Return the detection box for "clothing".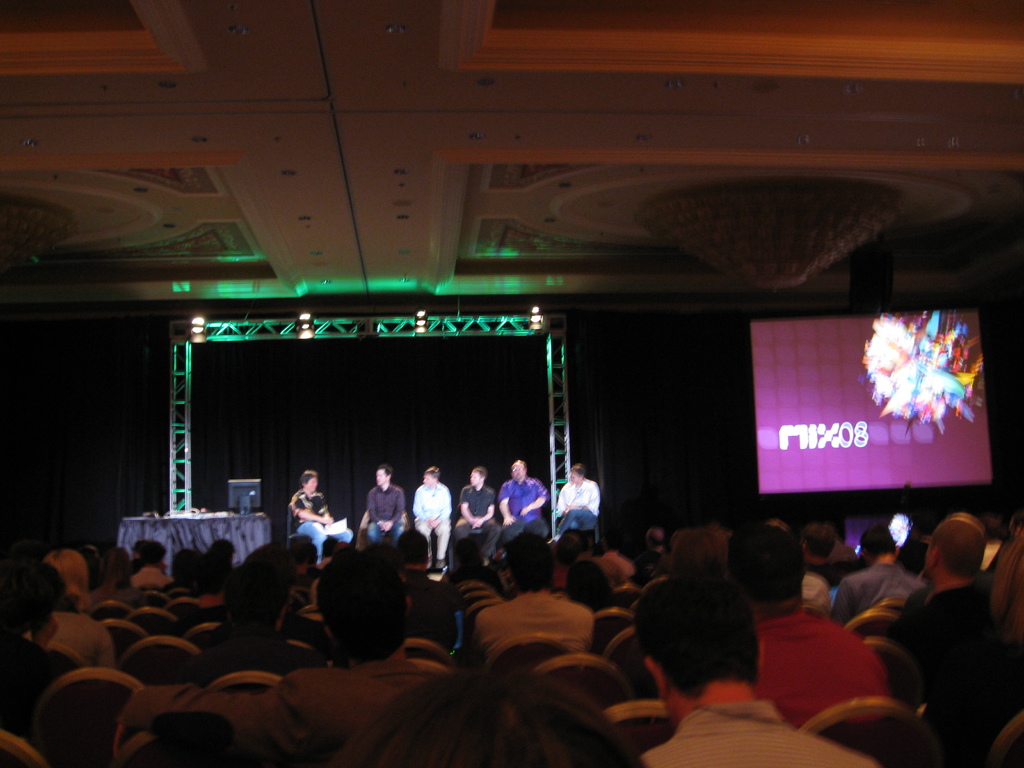
(594,550,637,579).
